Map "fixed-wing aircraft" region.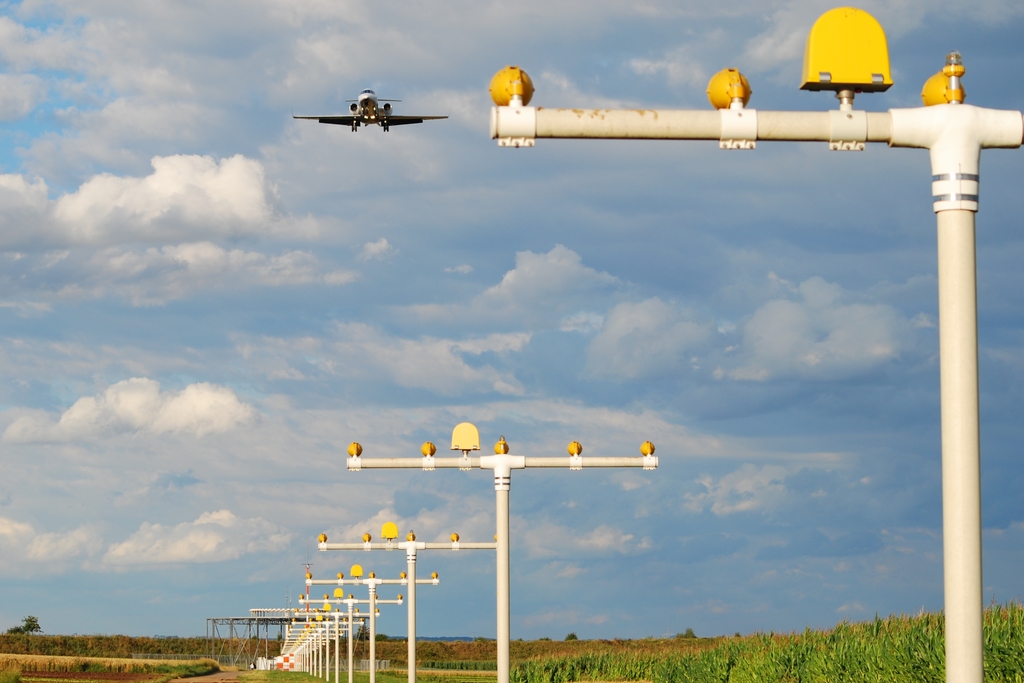
Mapped to (292,86,451,129).
